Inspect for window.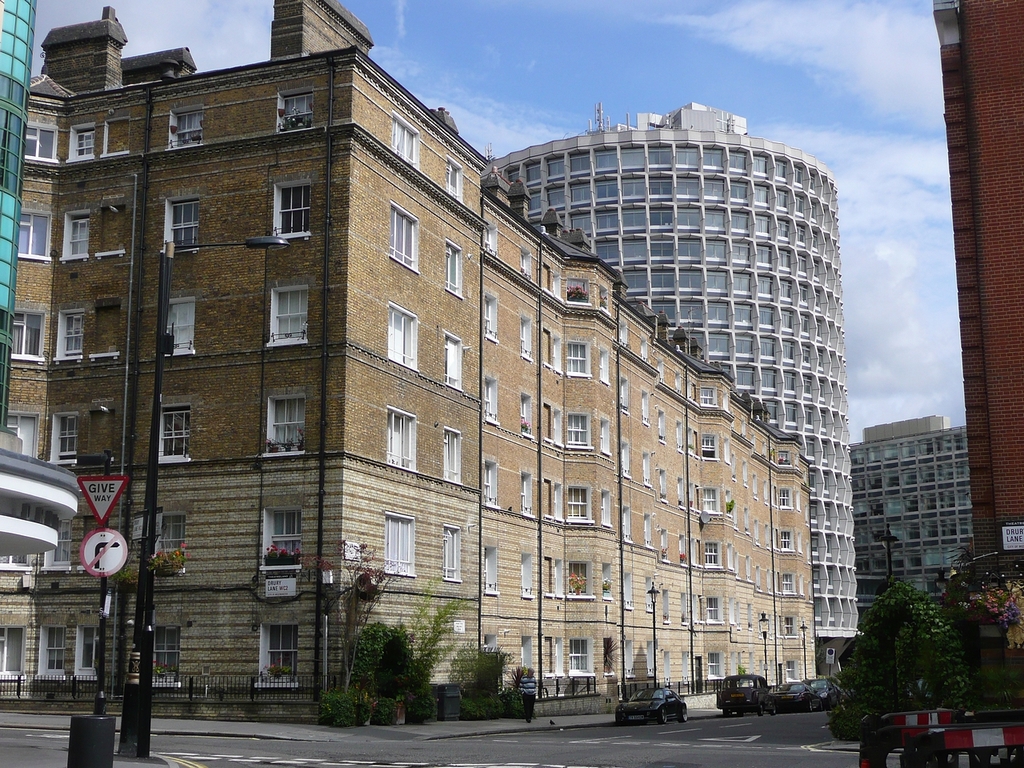
Inspection: region(386, 306, 414, 372).
